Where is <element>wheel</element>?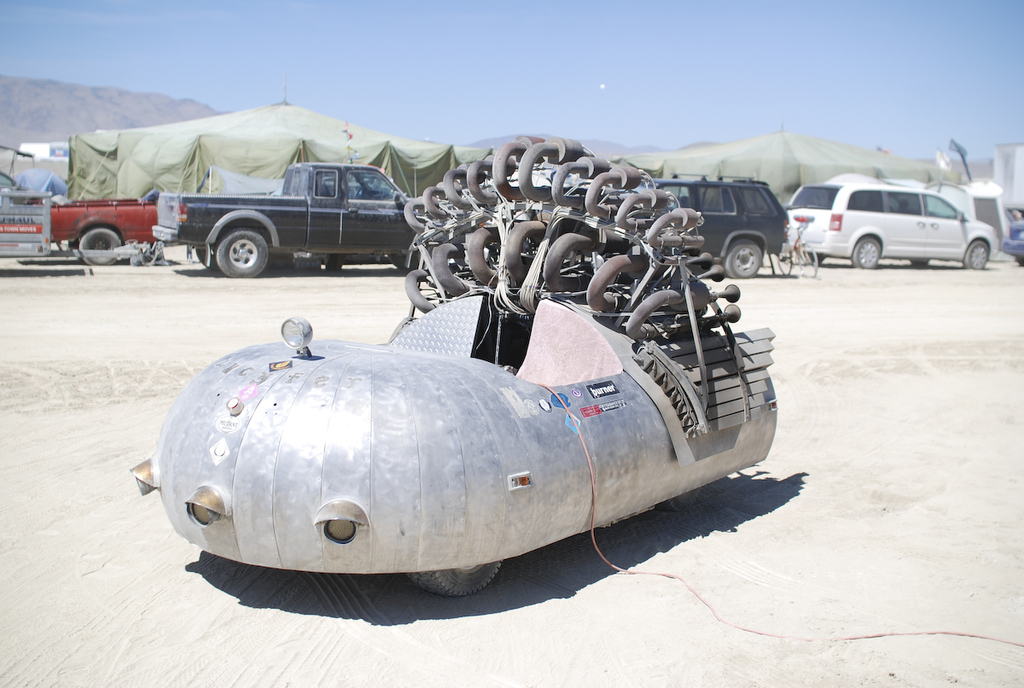
bbox=(195, 246, 217, 269).
